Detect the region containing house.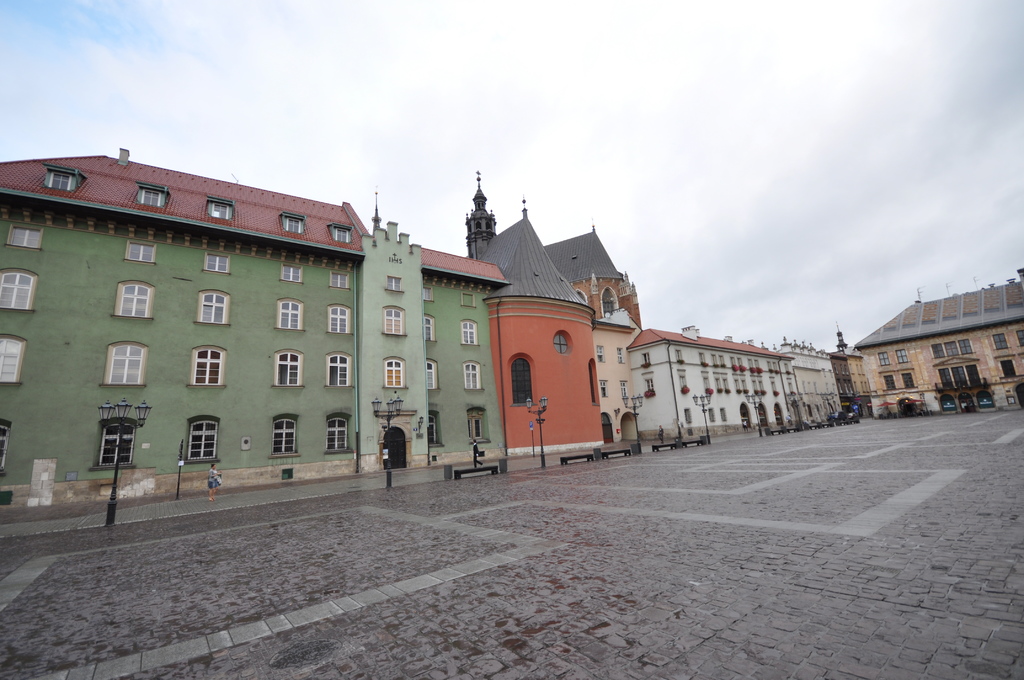
region(623, 323, 791, 440).
